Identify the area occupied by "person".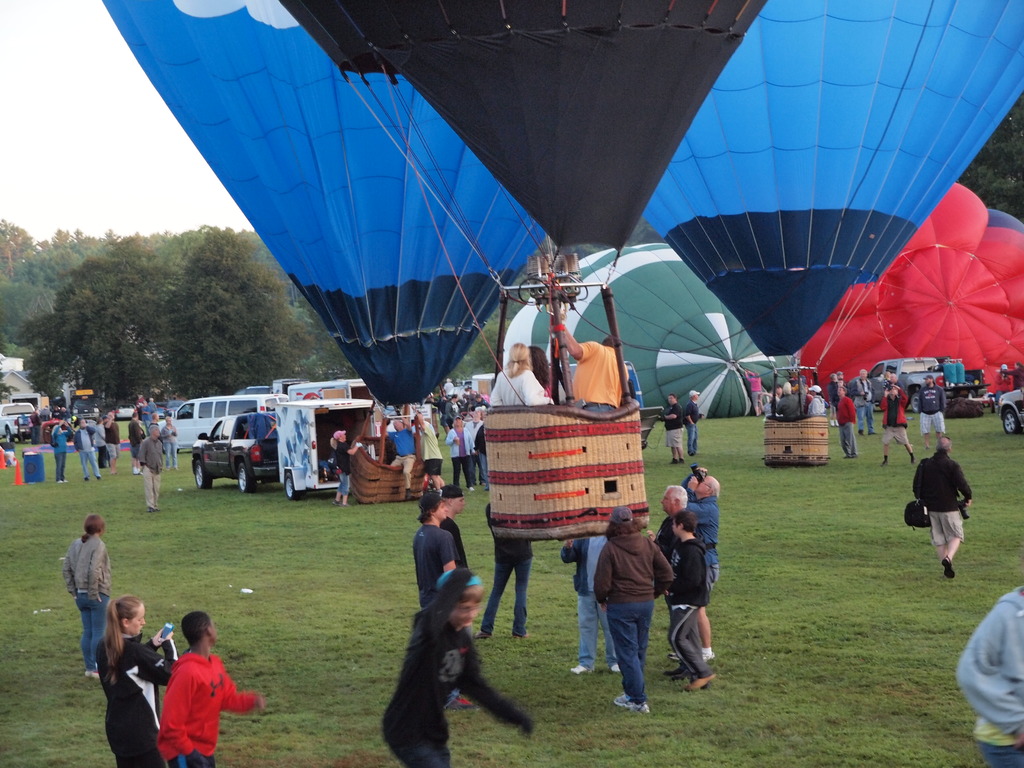
Area: <bbox>745, 371, 761, 417</bbox>.
